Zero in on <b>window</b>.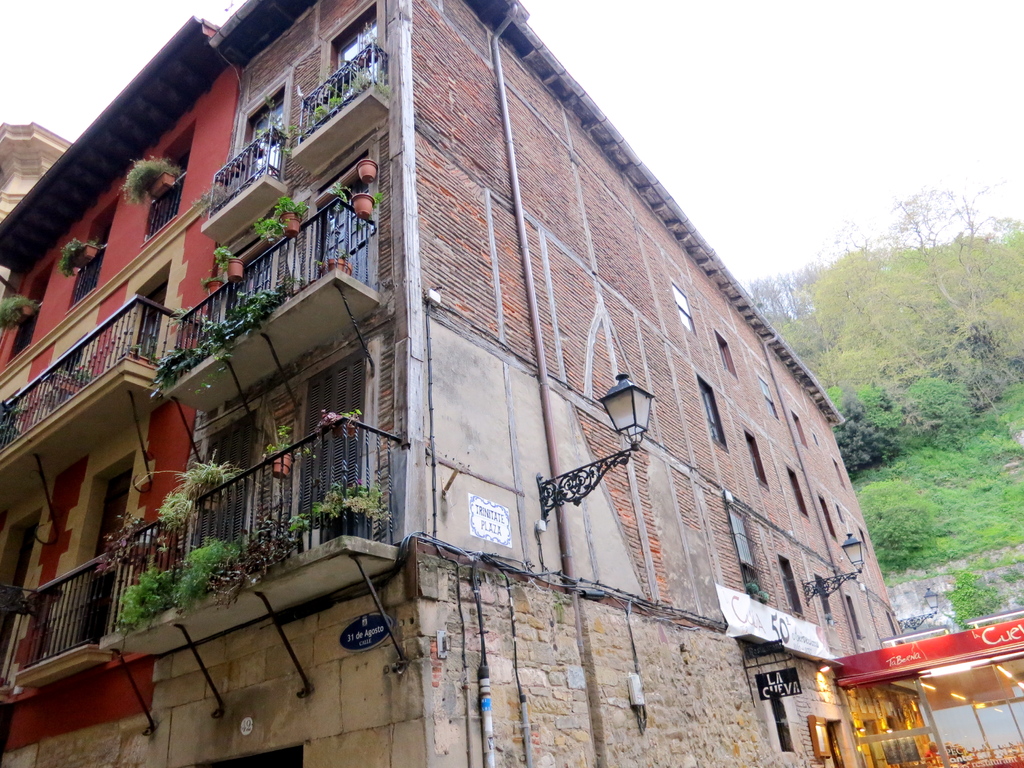
Zeroed in: Rect(758, 371, 779, 426).
